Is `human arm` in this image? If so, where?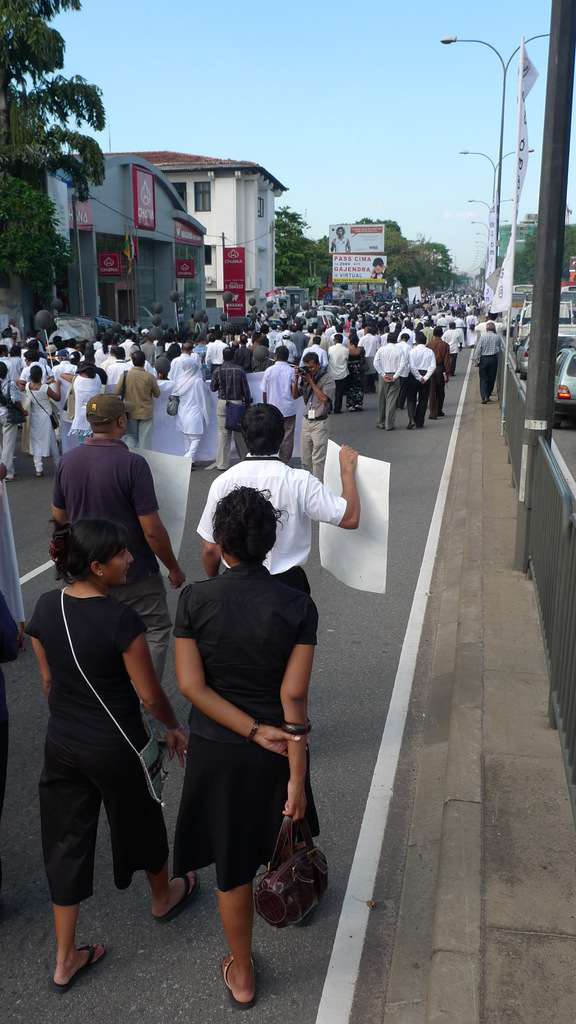
Yes, at locate(422, 349, 434, 380).
